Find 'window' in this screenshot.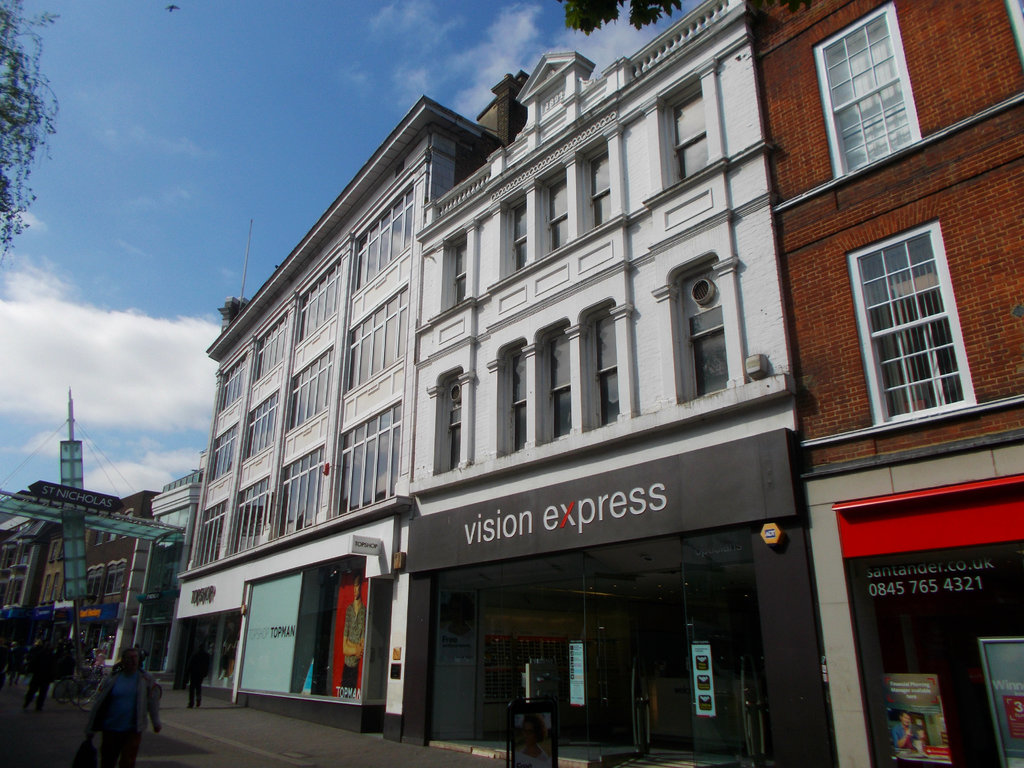
The bounding box for 'window' is {"x1": 40, "y1": 573, "x2": 50, "y2": 606}.
